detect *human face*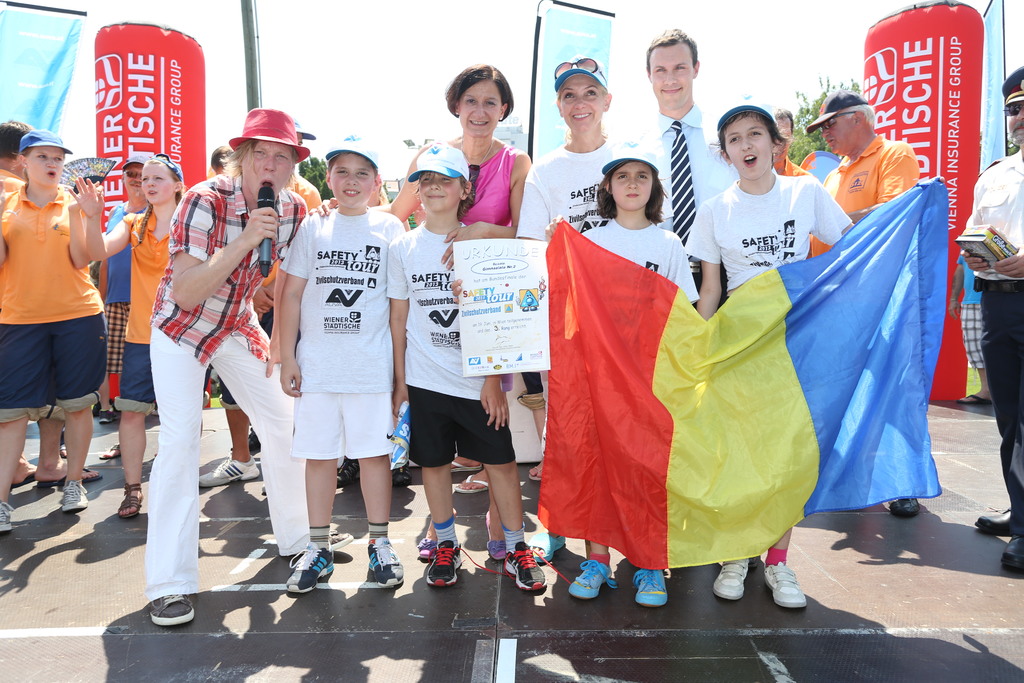
(25, 146, 61, 188)
